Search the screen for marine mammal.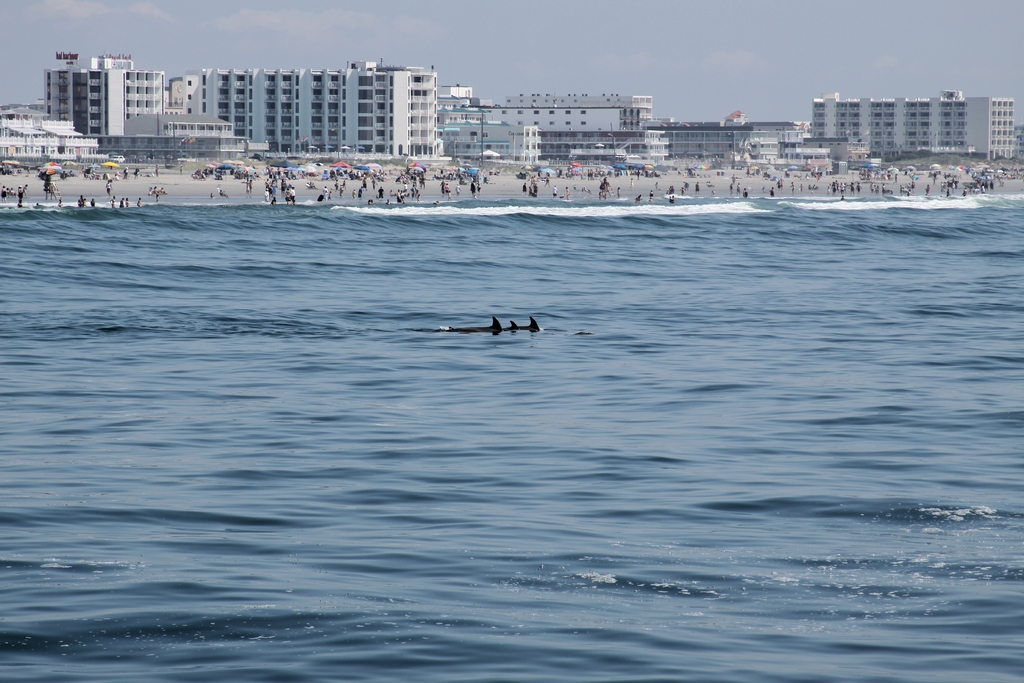
Found at crop(452, 318, 554, 342).
